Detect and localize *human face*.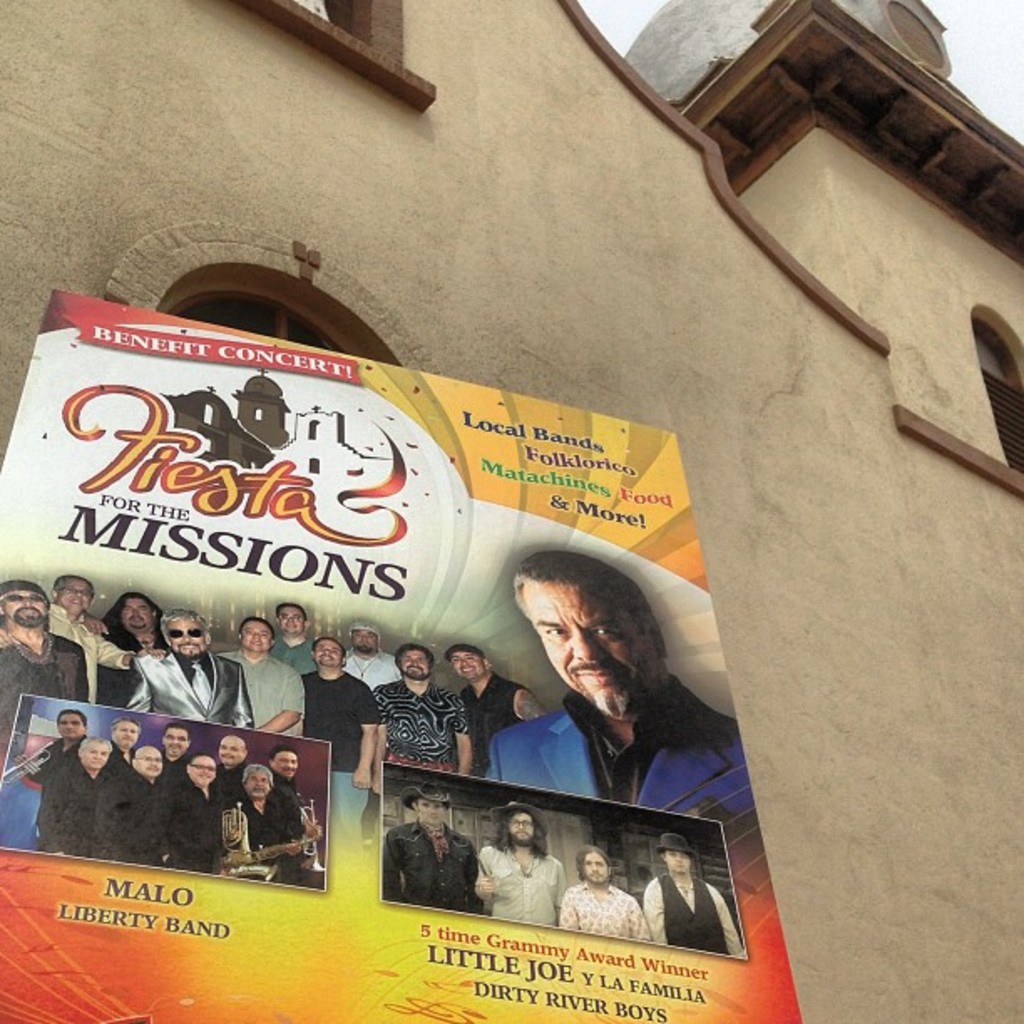
Localized at {"left": 417, "top": 791, "right": 440, "bottom": 822}.
